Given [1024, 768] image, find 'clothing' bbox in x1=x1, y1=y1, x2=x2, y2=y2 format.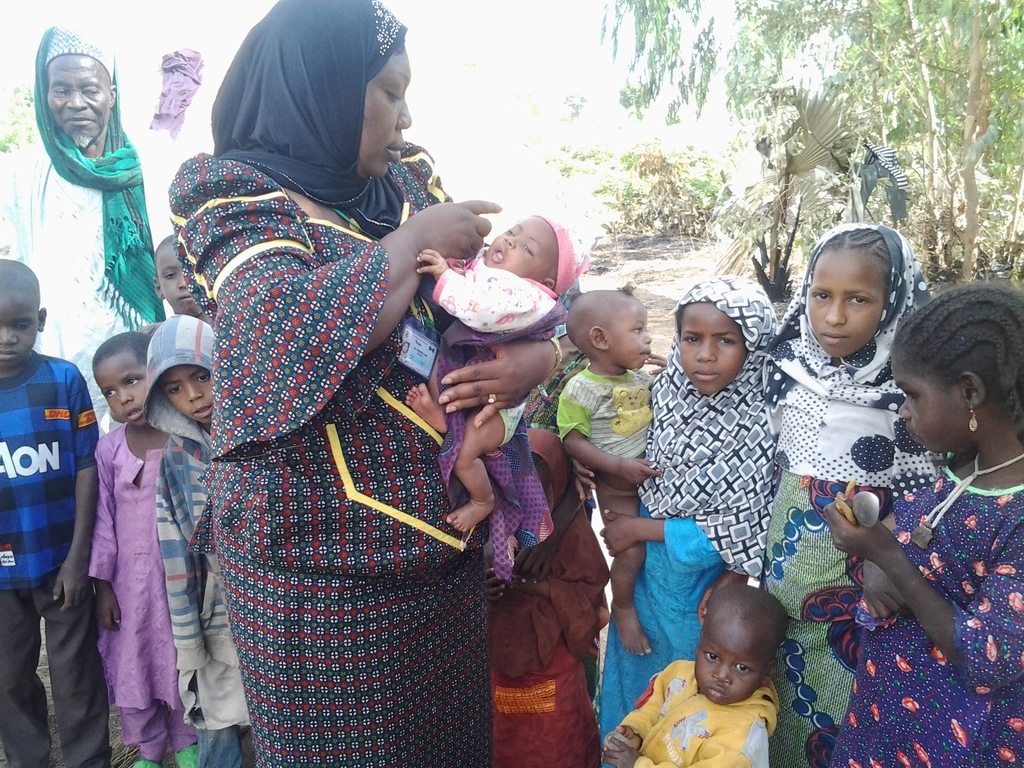
x1=548, y1=363, x2=654, y2=473.
